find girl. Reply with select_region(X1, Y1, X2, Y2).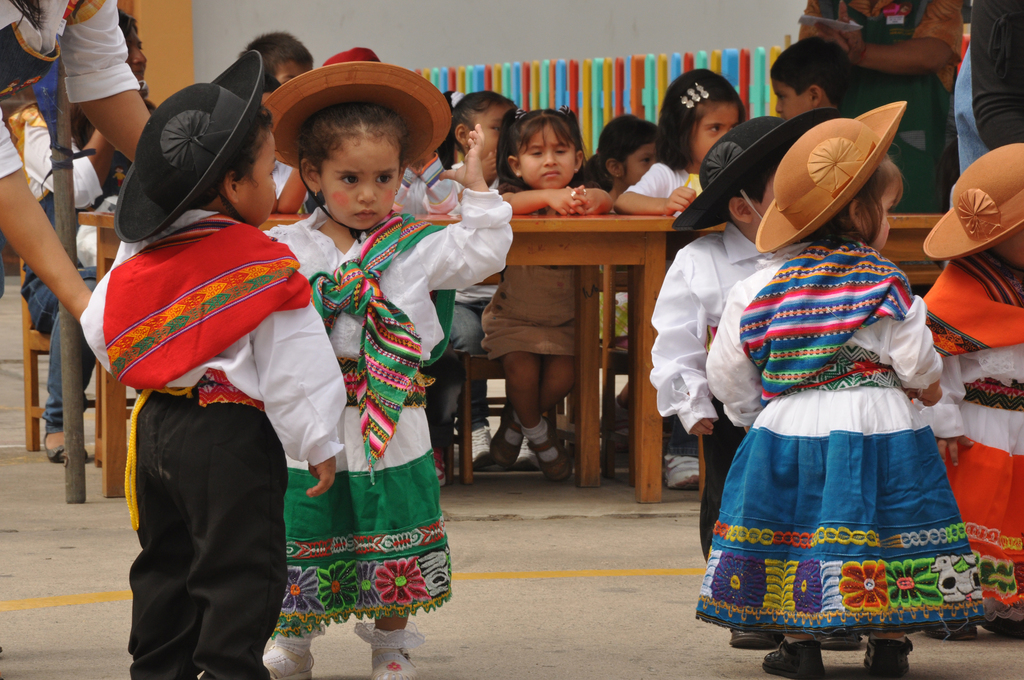
select_region(692, 98, 986, 679).
